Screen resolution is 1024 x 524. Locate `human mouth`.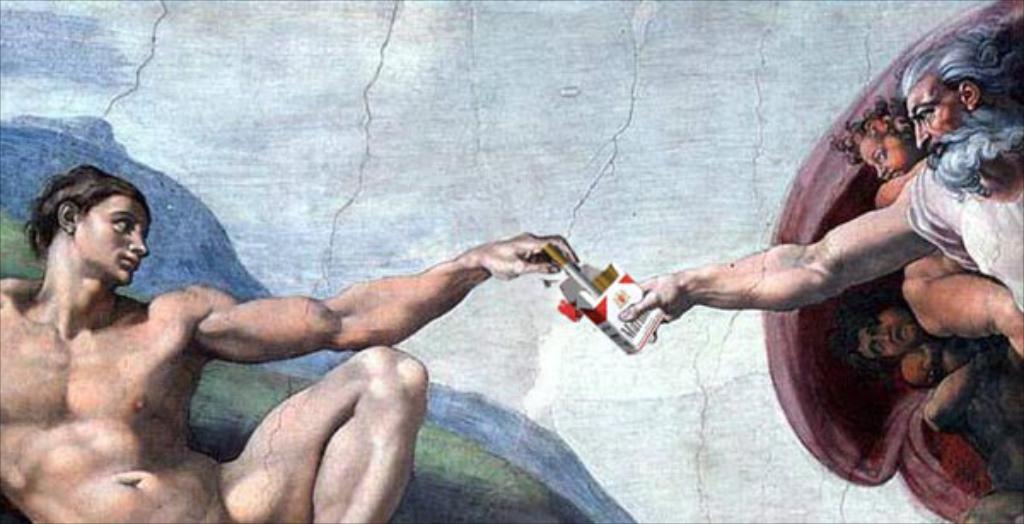
BBox(119, 254, 140, 273).
